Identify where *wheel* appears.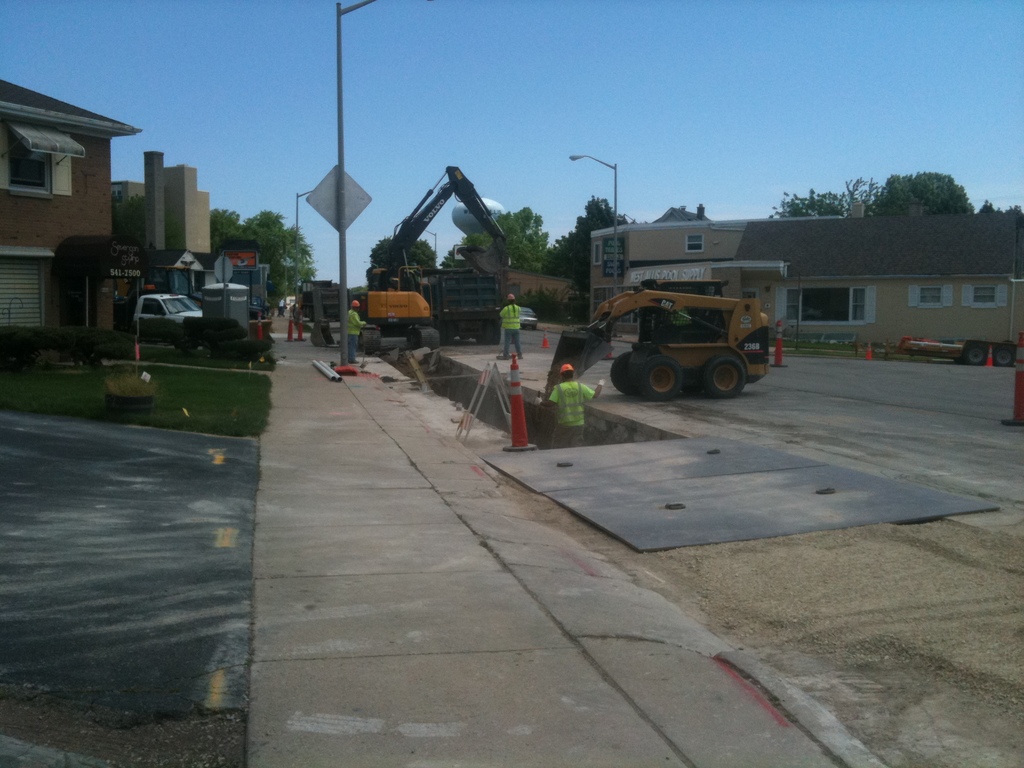
Appears at locate(447, 326, 452, 346).
